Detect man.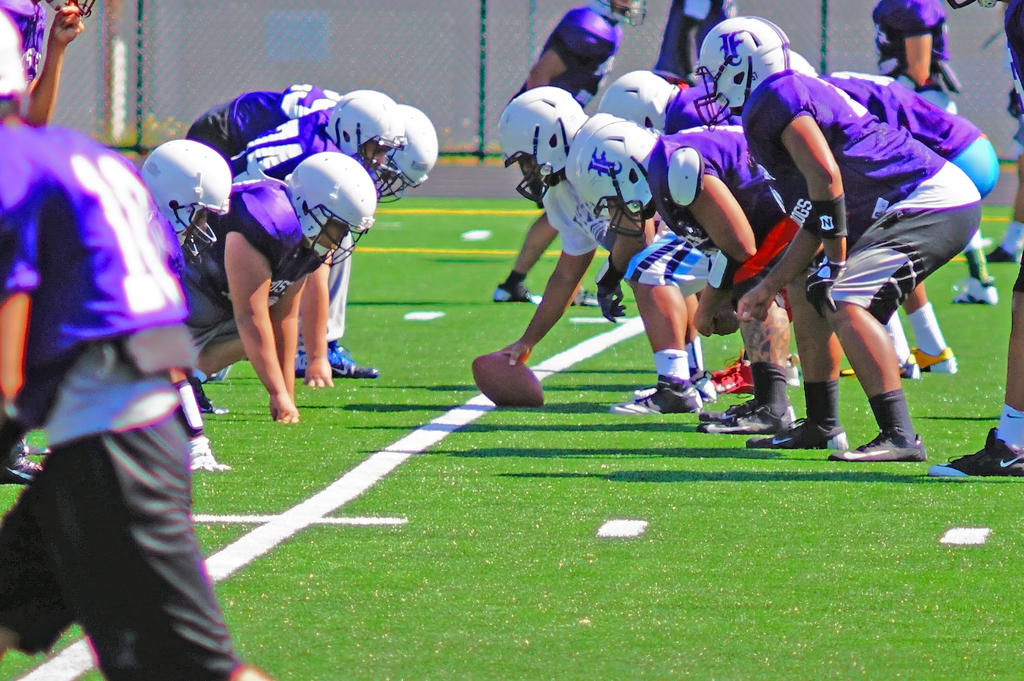
Detected at 862, 0, 995, 306.
